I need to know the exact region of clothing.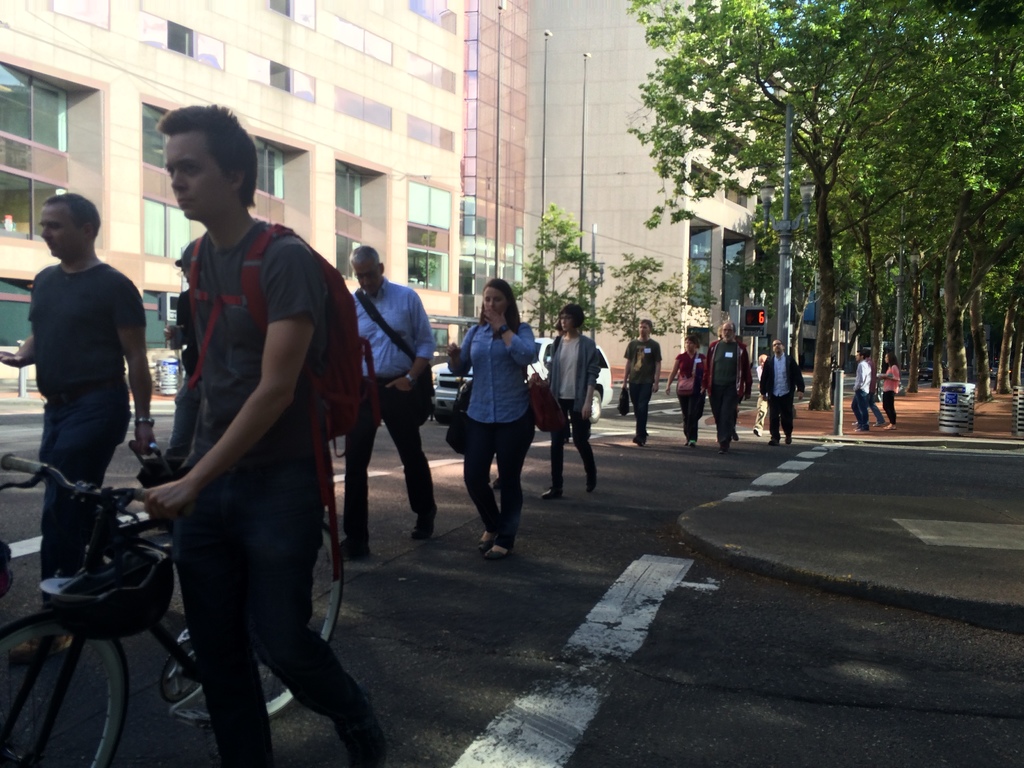
Region: <box>883,360,900,417</box>.
